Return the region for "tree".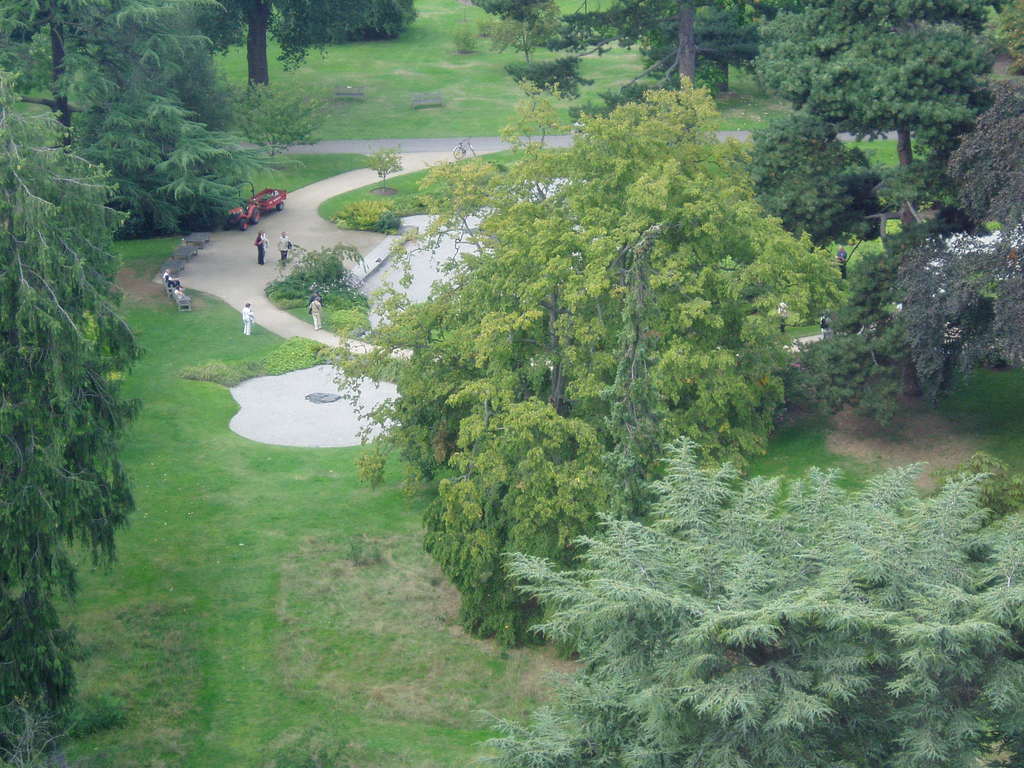
x1=321 y1=72 x2=851 y2=654.
